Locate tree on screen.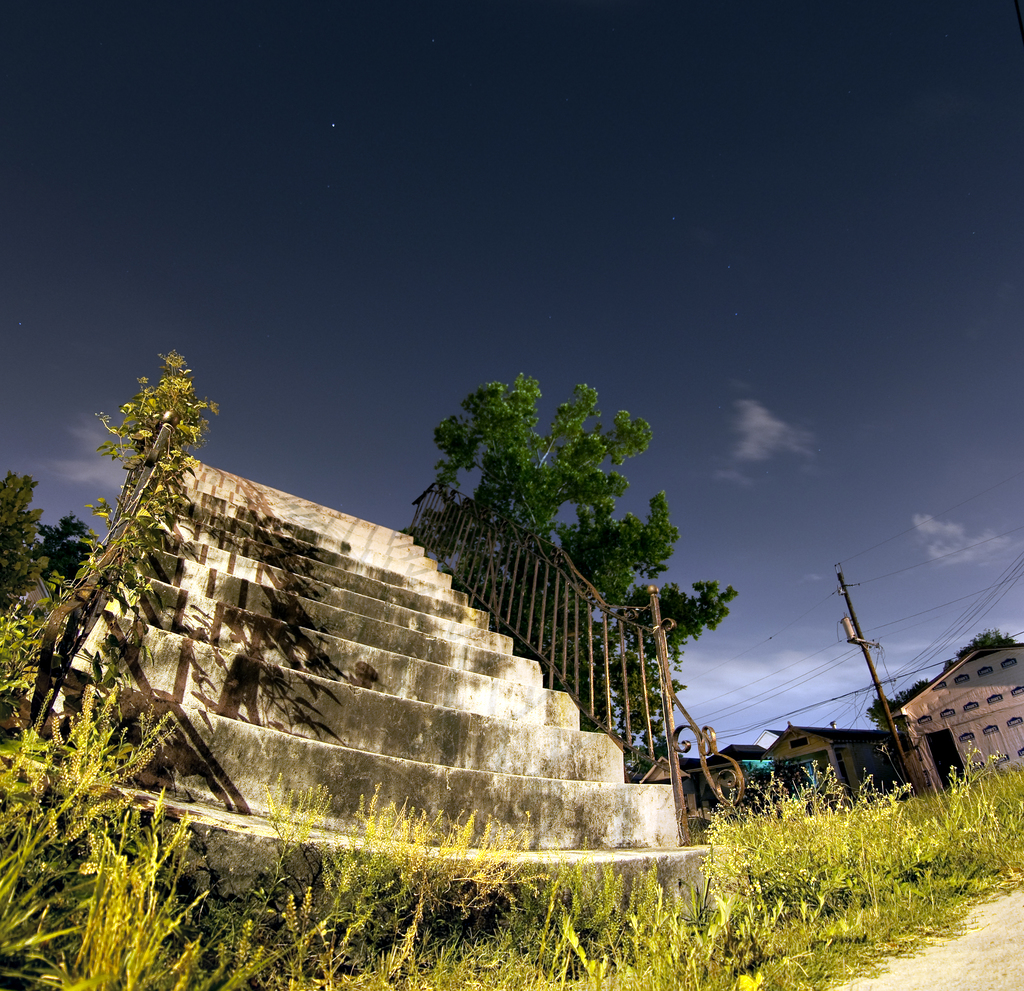
On screen at locate(0, 335, 230, 990).
